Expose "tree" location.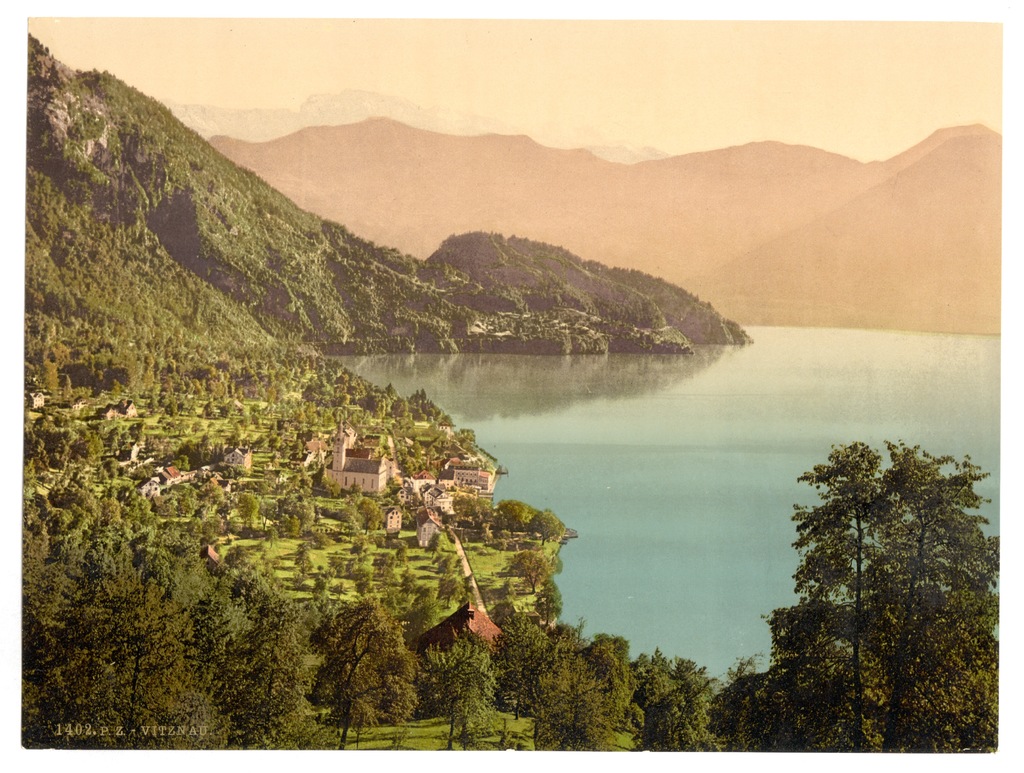
Exposed at Rect(501, 548, 557, 595).
